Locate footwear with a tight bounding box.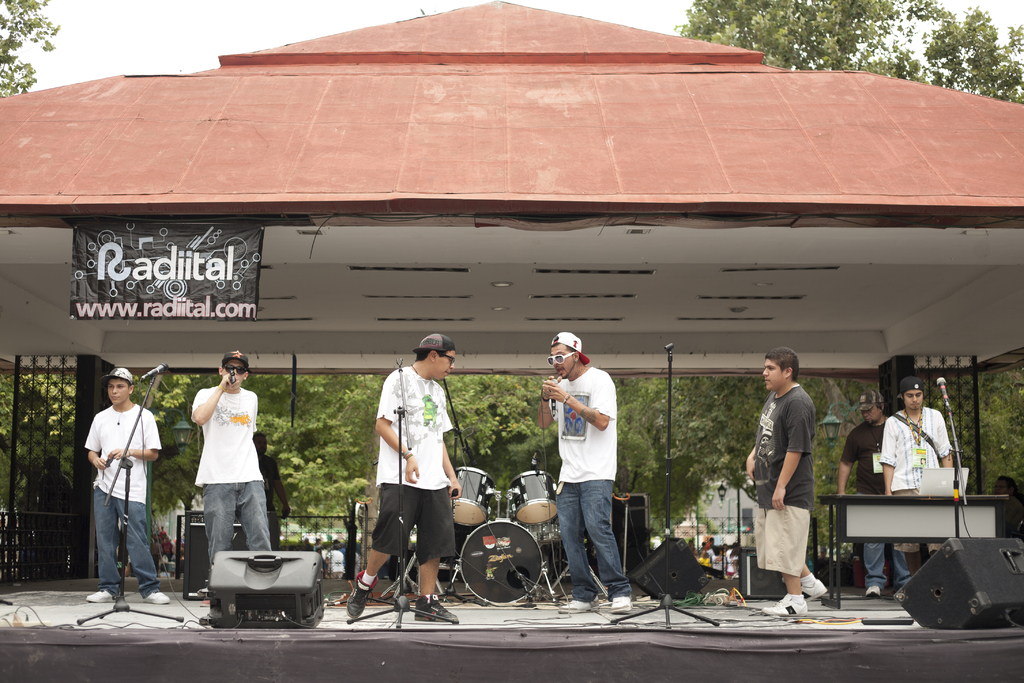
detection(196, 598, 209, 608).
